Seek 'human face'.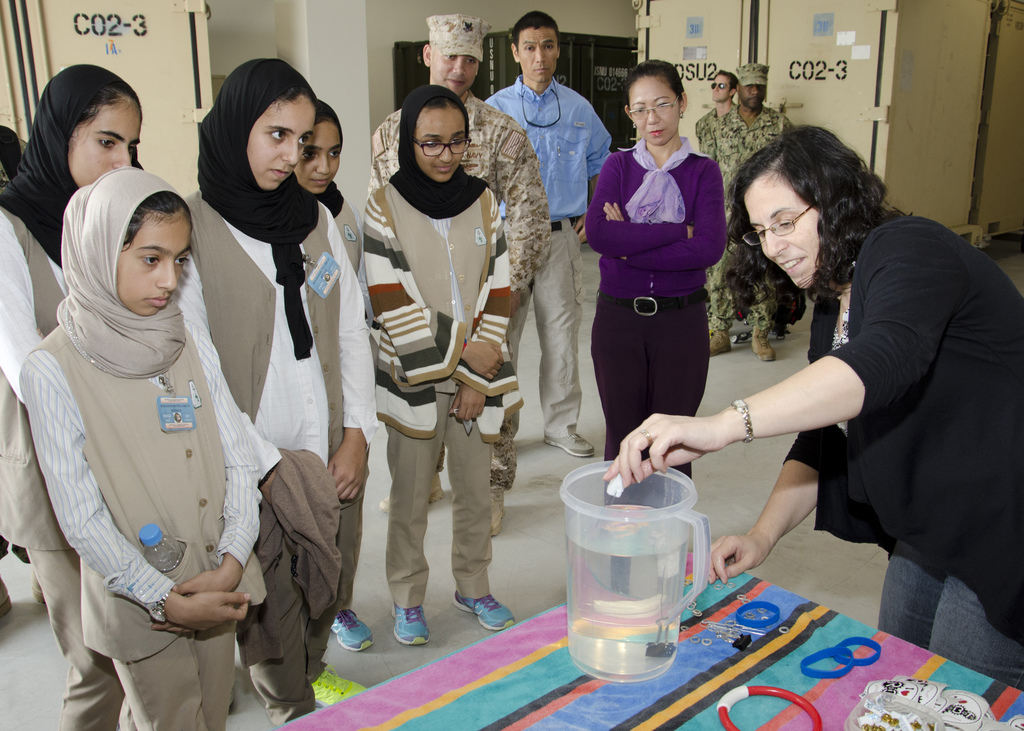
x1=515 y1=23 x2=565 y2=88.
